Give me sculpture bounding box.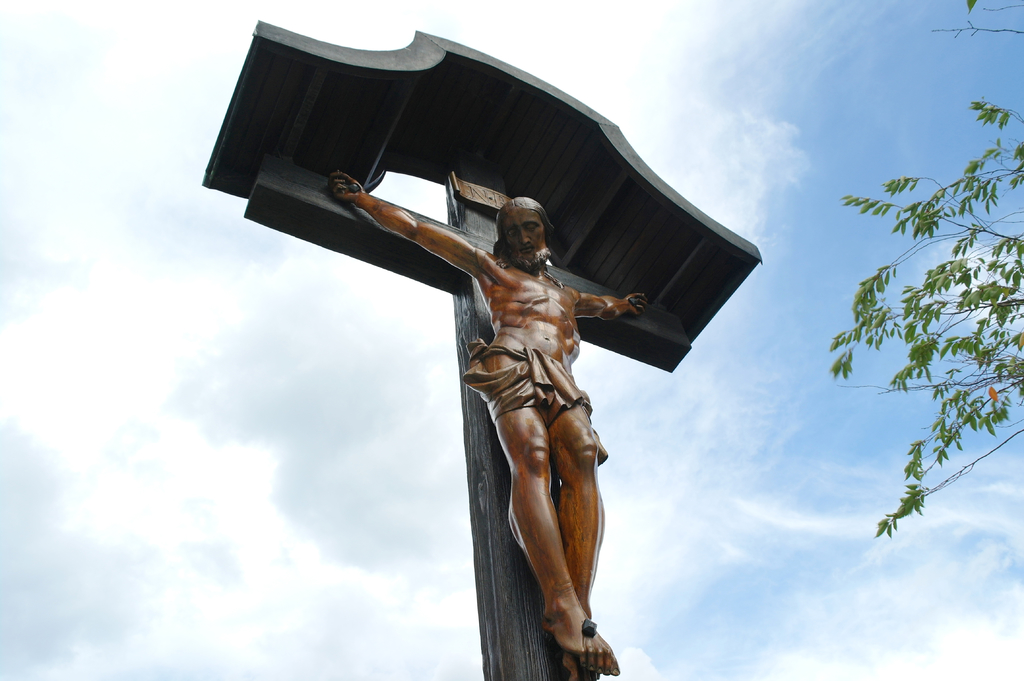
(316,167,657,680).
